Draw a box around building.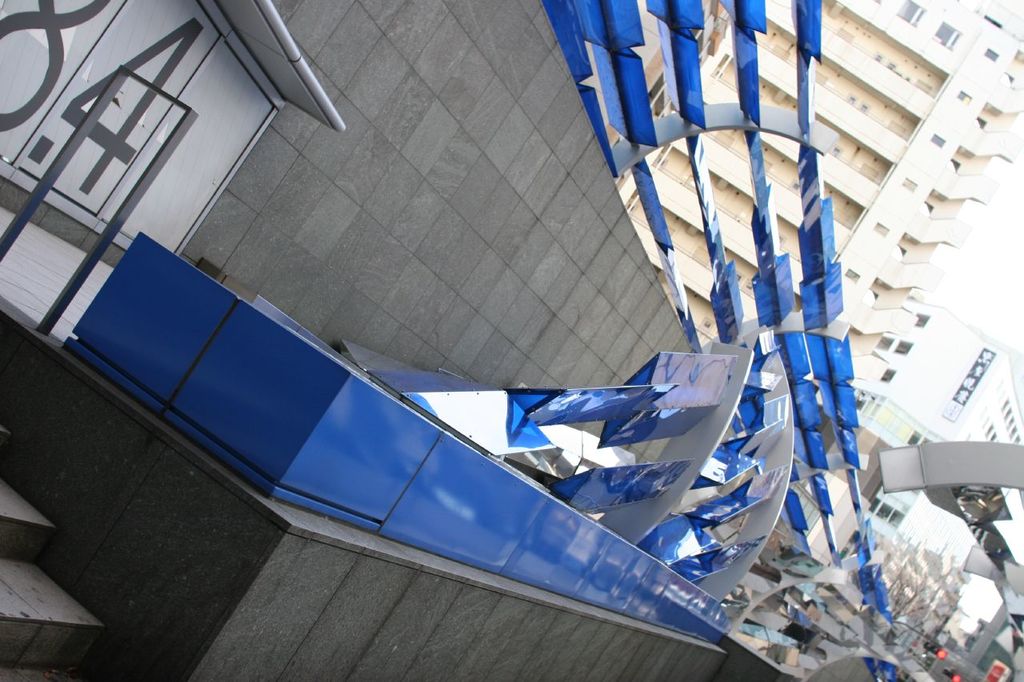
578:0:1023:385.
